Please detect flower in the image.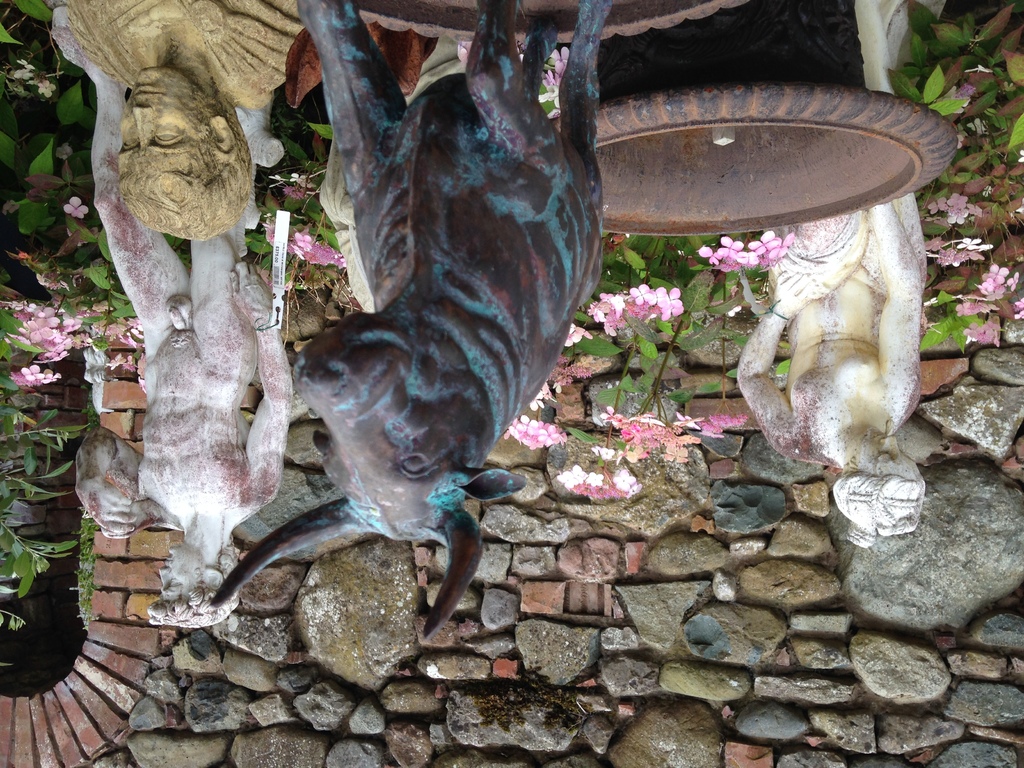
bbox=(20, 363, 45, 381).
